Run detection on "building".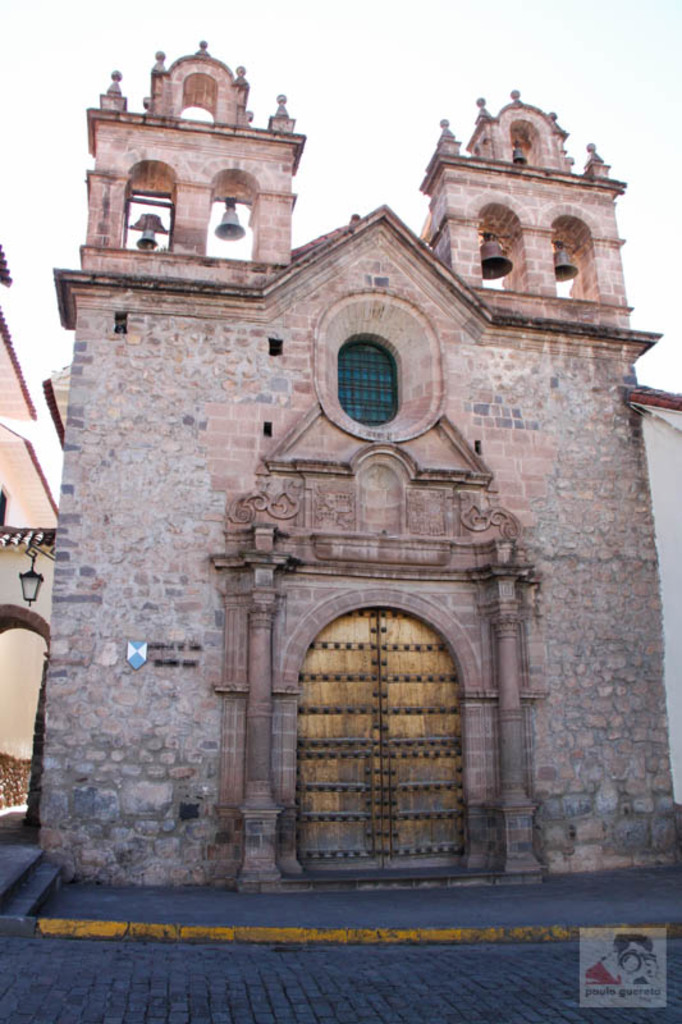
Result: (x1=37, y1=29, x2=679, y2=890).
